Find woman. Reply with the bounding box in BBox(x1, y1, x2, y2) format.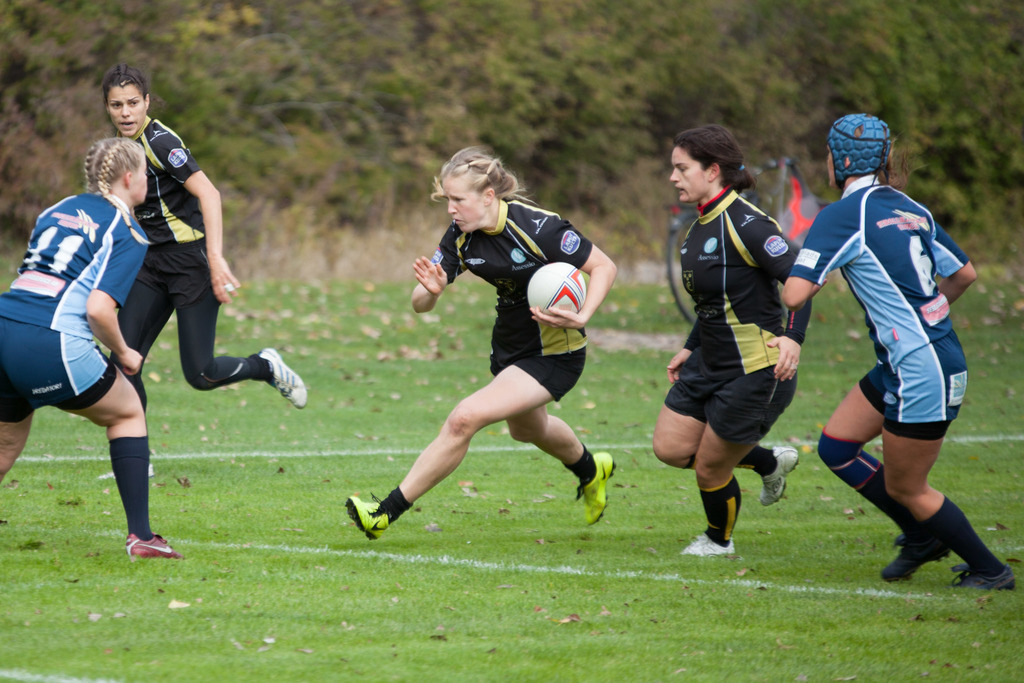
BBox(638, 119, 817, 556).
